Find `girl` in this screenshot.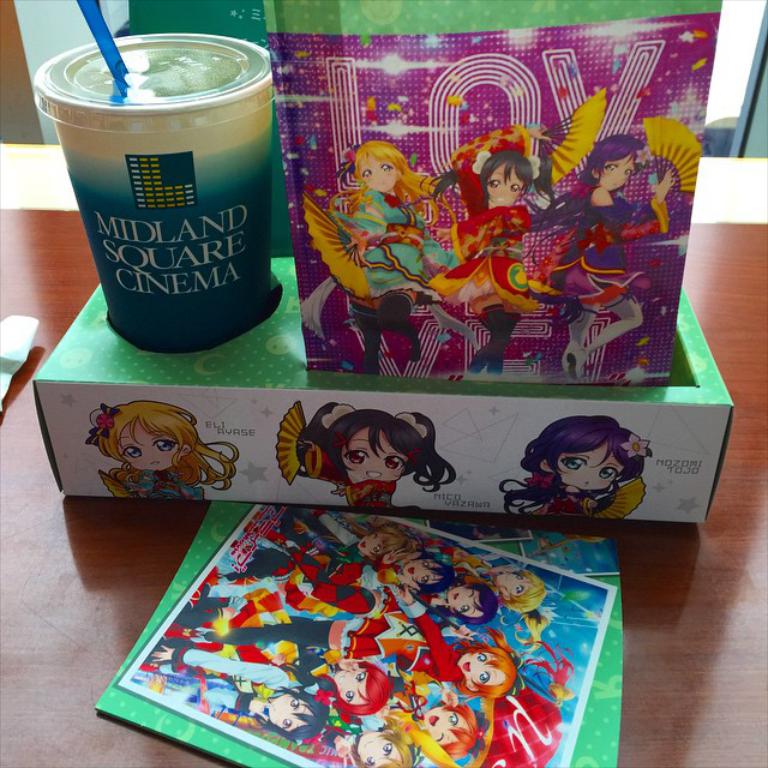
The bounding box for `girl` is (530, 130, 677, 378).
